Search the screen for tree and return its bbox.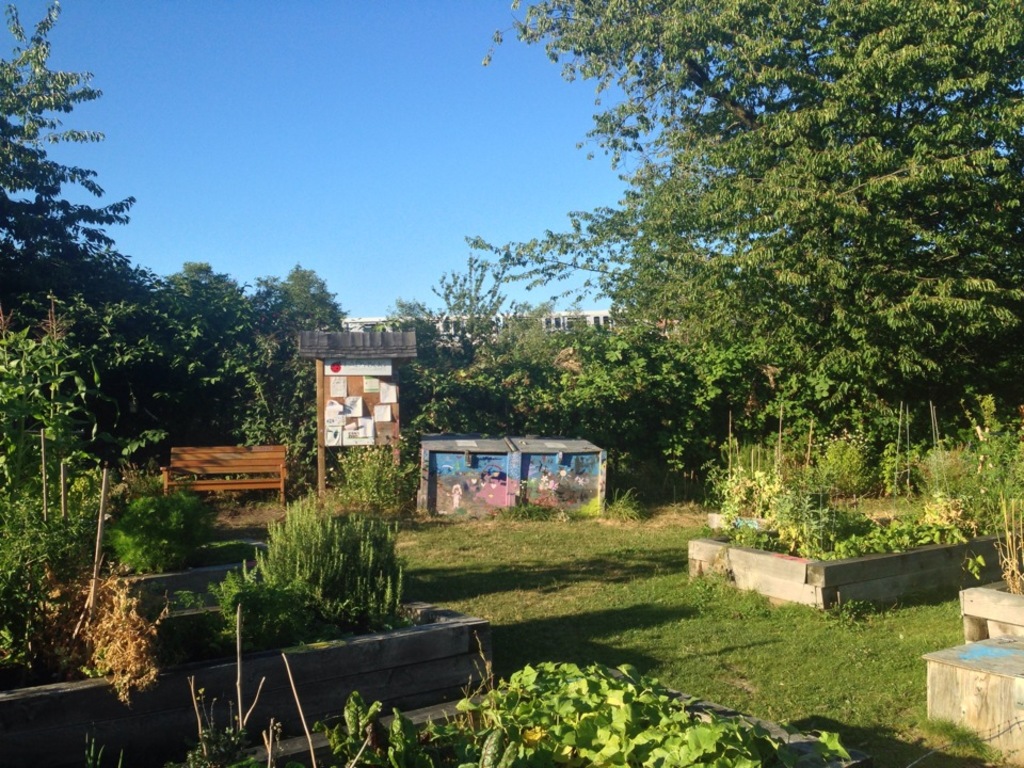
Found: [0,0,127,404].
